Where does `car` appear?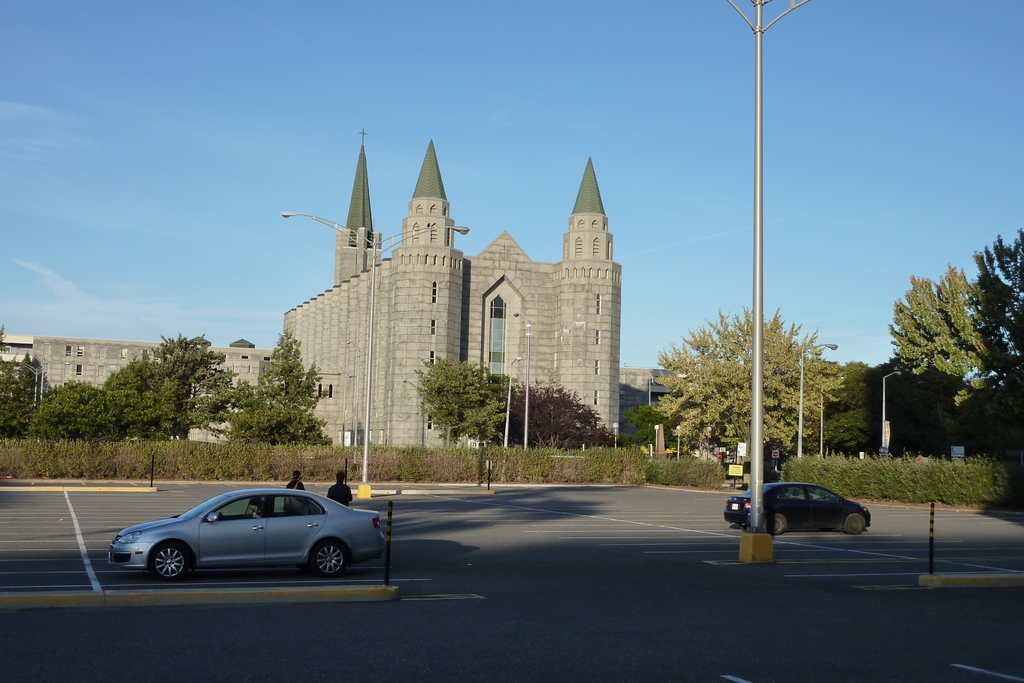
Appears at (left=719, top=480, right=871, bottom=538).
